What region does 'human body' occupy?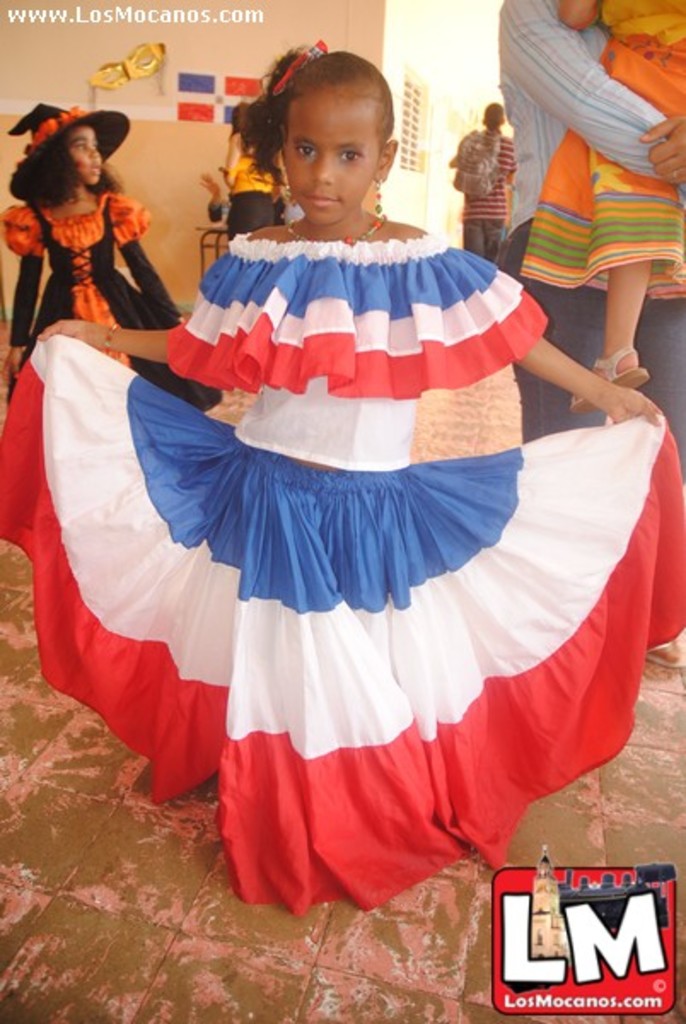
left=222, top=142, right=311, bottom=256.
